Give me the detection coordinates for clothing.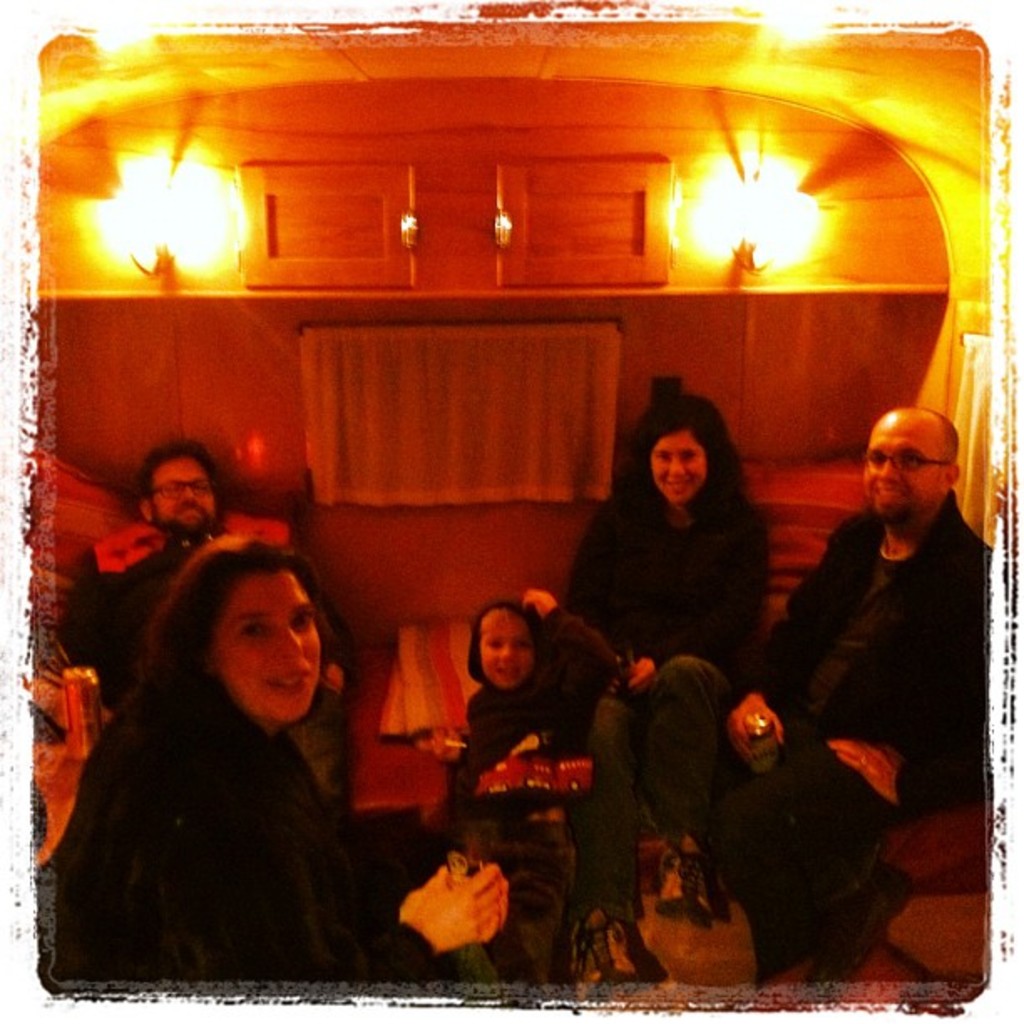
554,467,763,843.
